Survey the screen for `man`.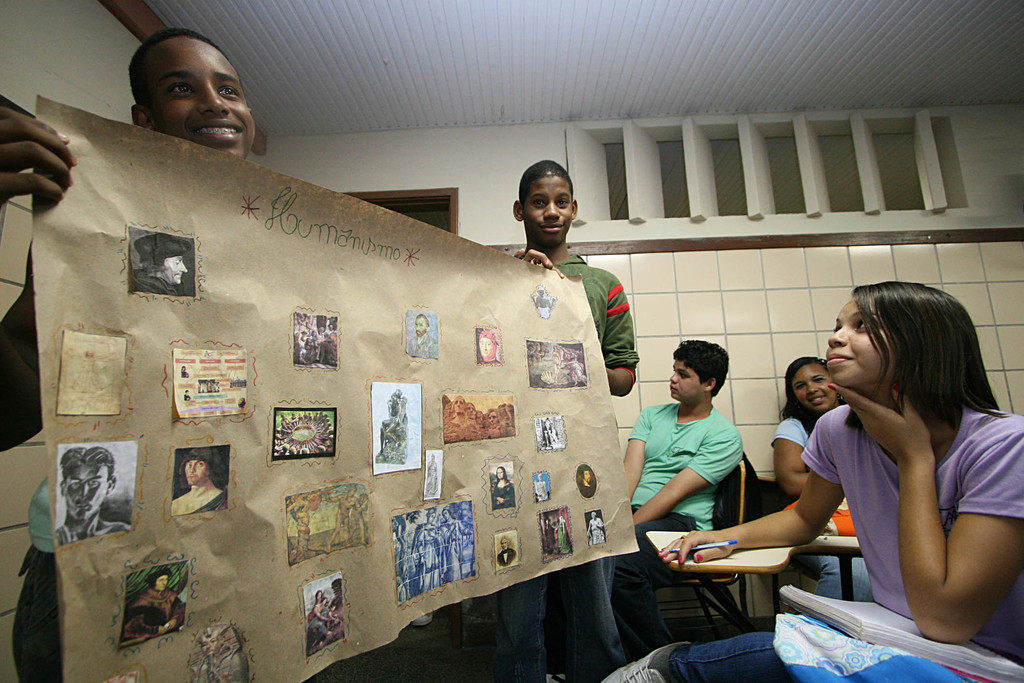
Survey found: BBox(129, 234, 190, 293).
